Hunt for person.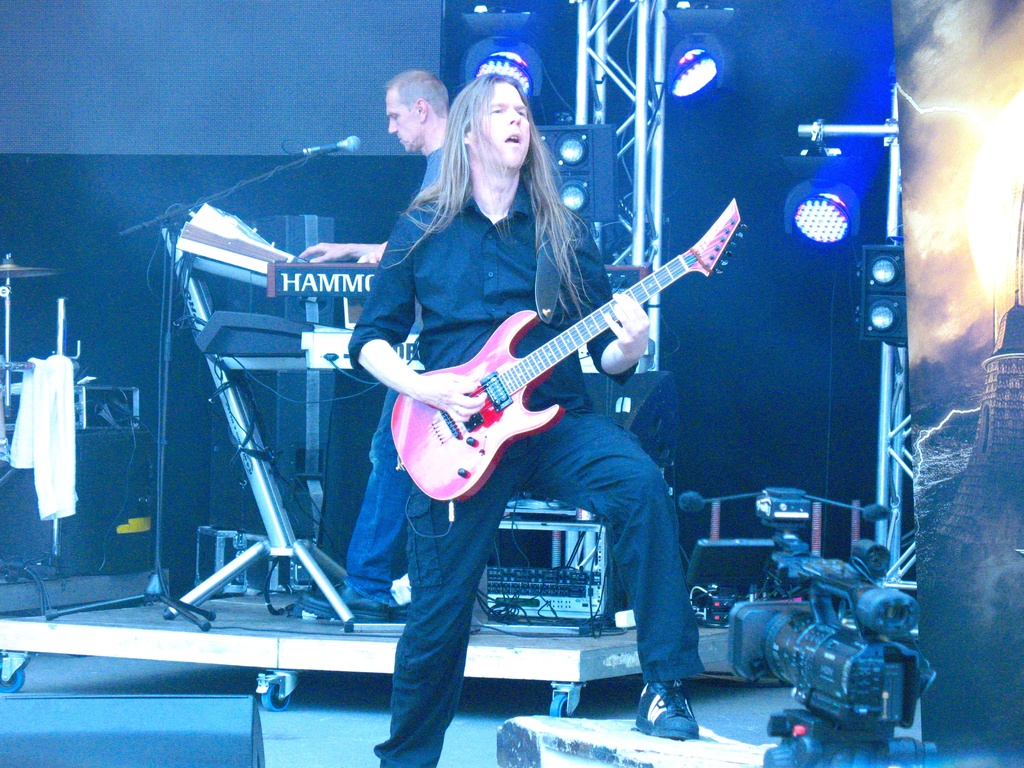
Hunted down at locate(287, 66, 456, 615).
